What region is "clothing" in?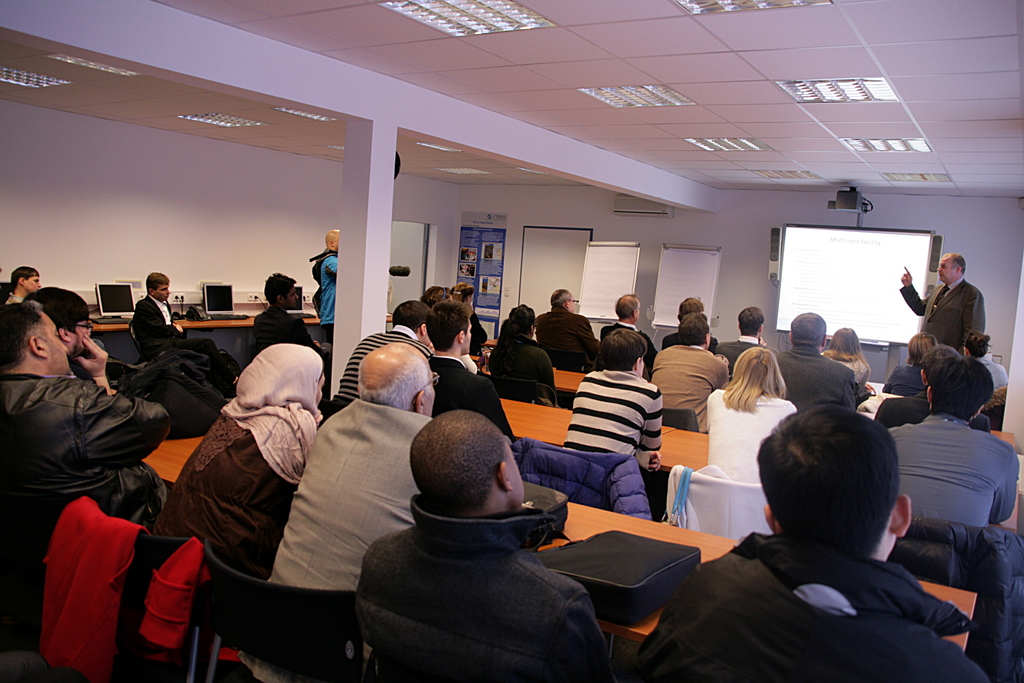
314,254,340,344.
